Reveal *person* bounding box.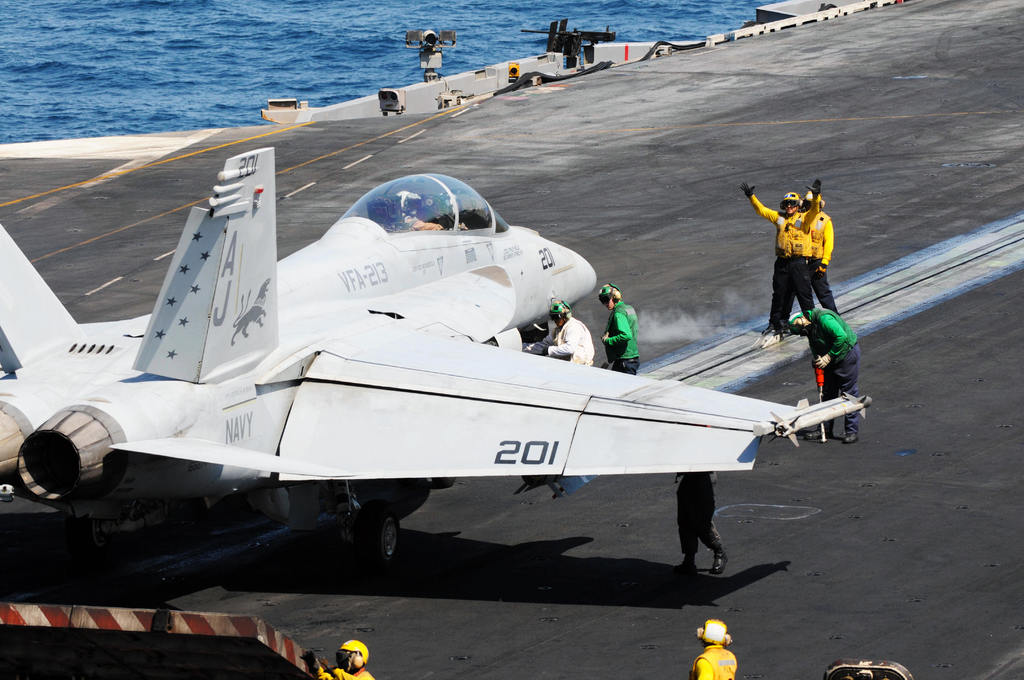
Revealed: left=797, top=191, right=836, bottom=313.
